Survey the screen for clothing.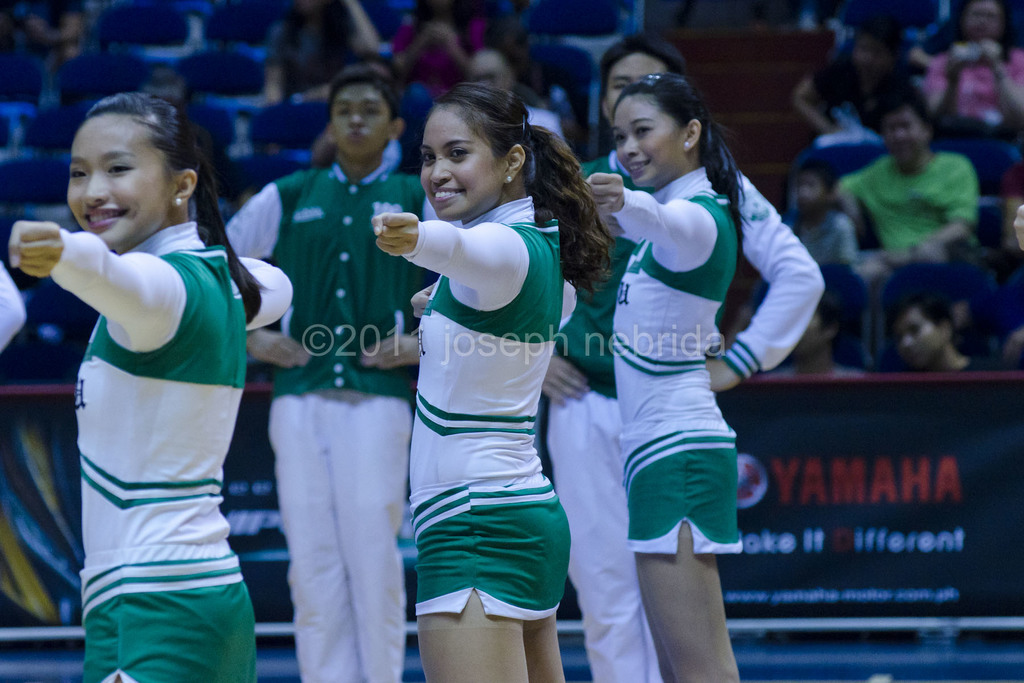
Survey found: (529,155,831,677).
